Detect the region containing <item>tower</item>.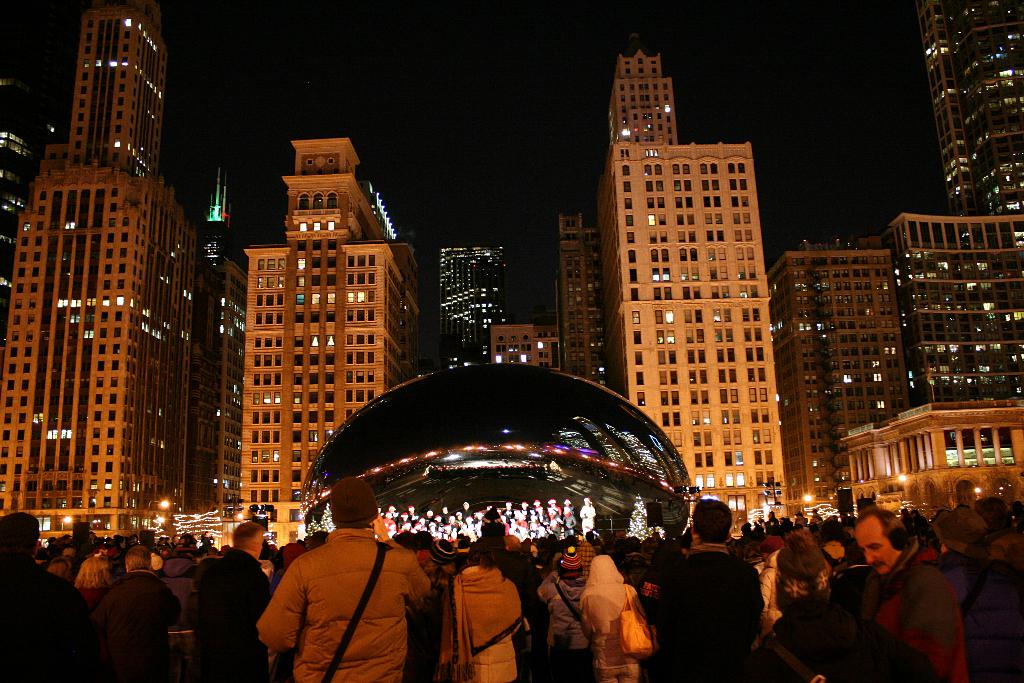
bbox=[430, 238, 504, 378].
